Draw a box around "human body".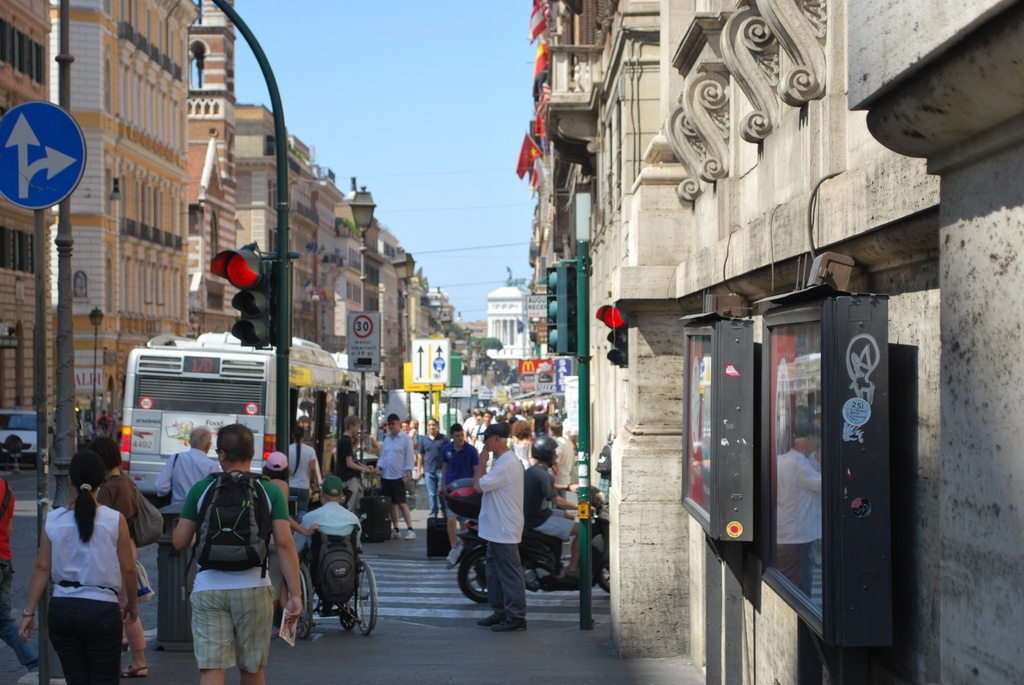
<box>88,473,159,672</box>.
